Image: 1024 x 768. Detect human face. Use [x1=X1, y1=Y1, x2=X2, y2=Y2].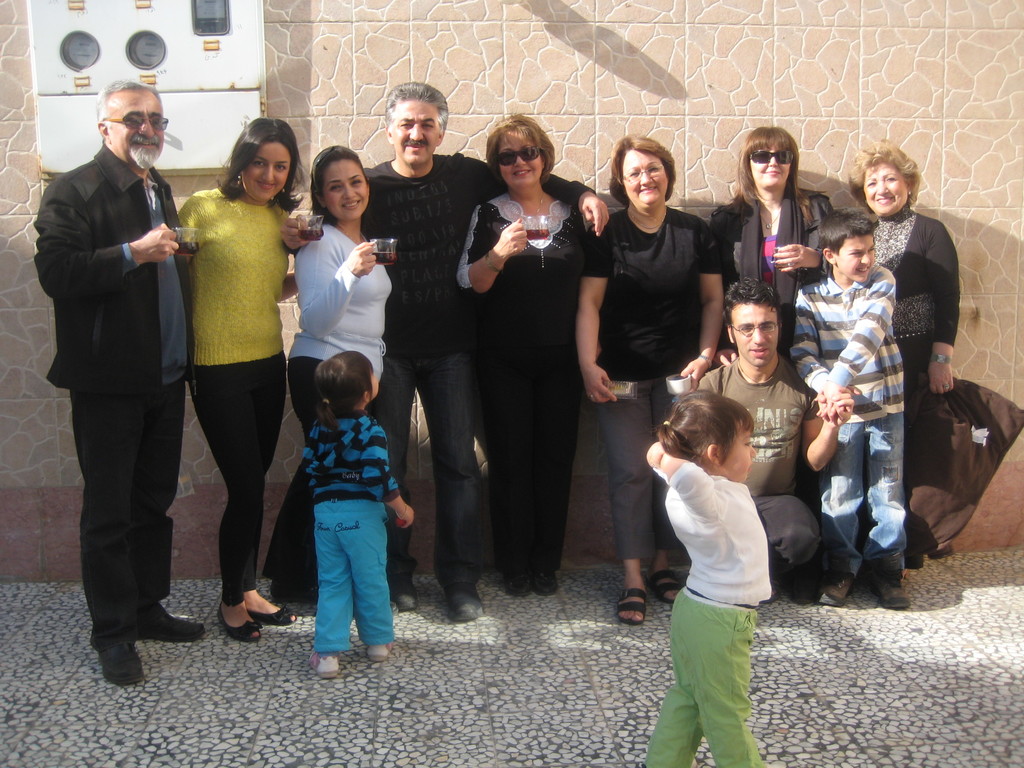
[x1=748, y1=143, x2=792, y2=190].
